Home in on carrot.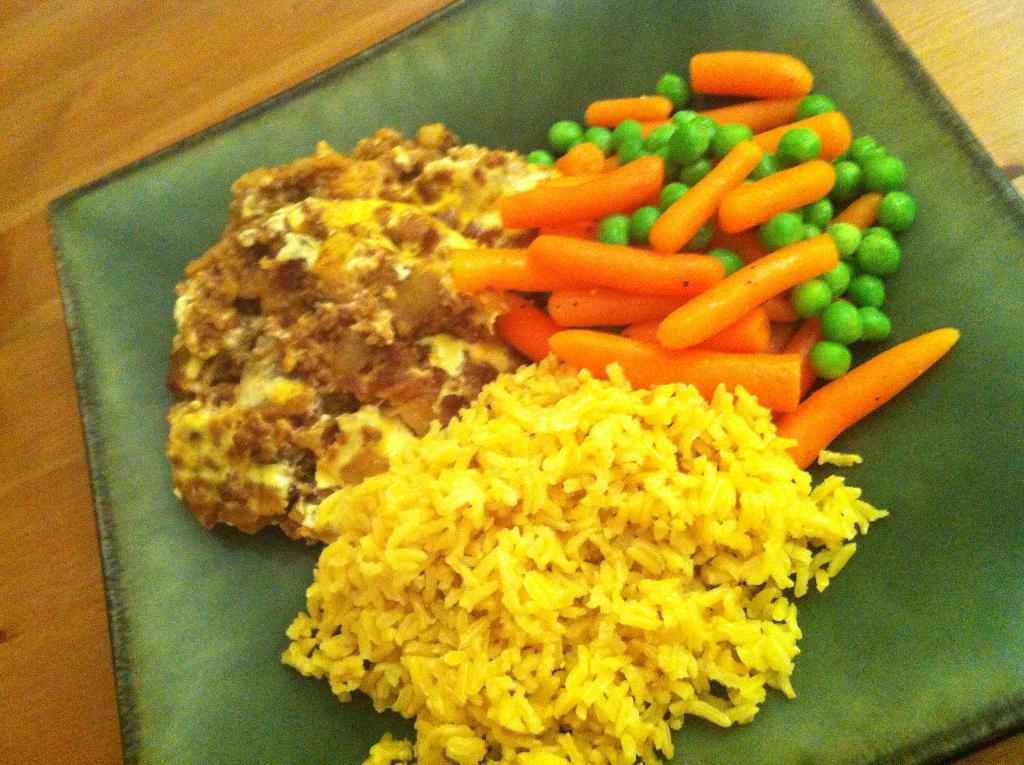
Homed in at crop(462, 112, 873, 424).
